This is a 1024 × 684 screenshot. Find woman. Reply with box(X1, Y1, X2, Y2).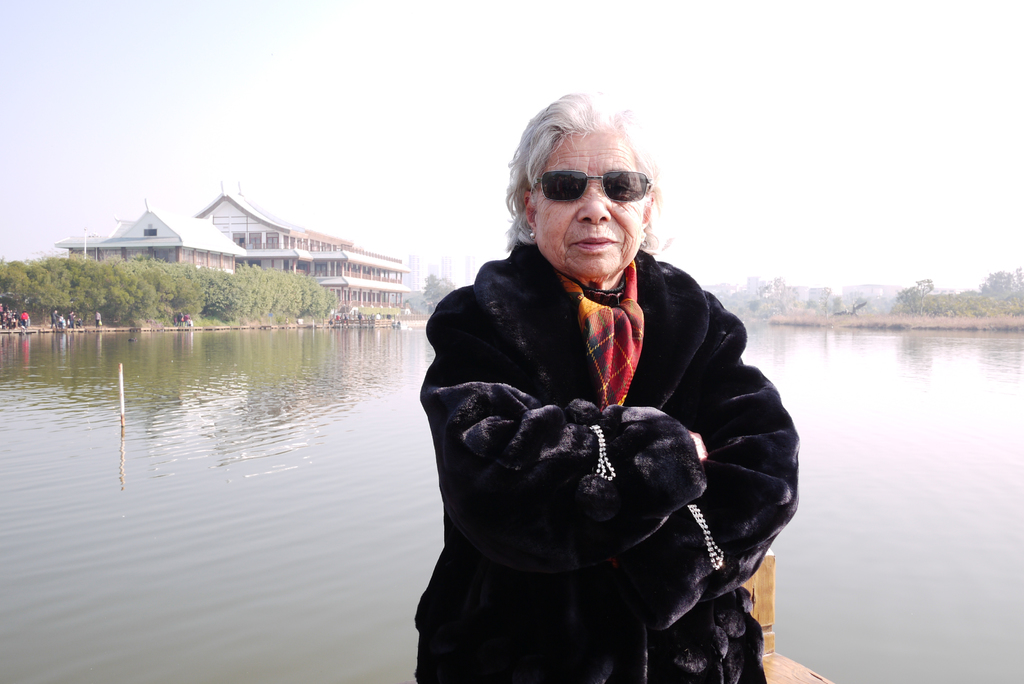
box(406, 115, 780, 683).
